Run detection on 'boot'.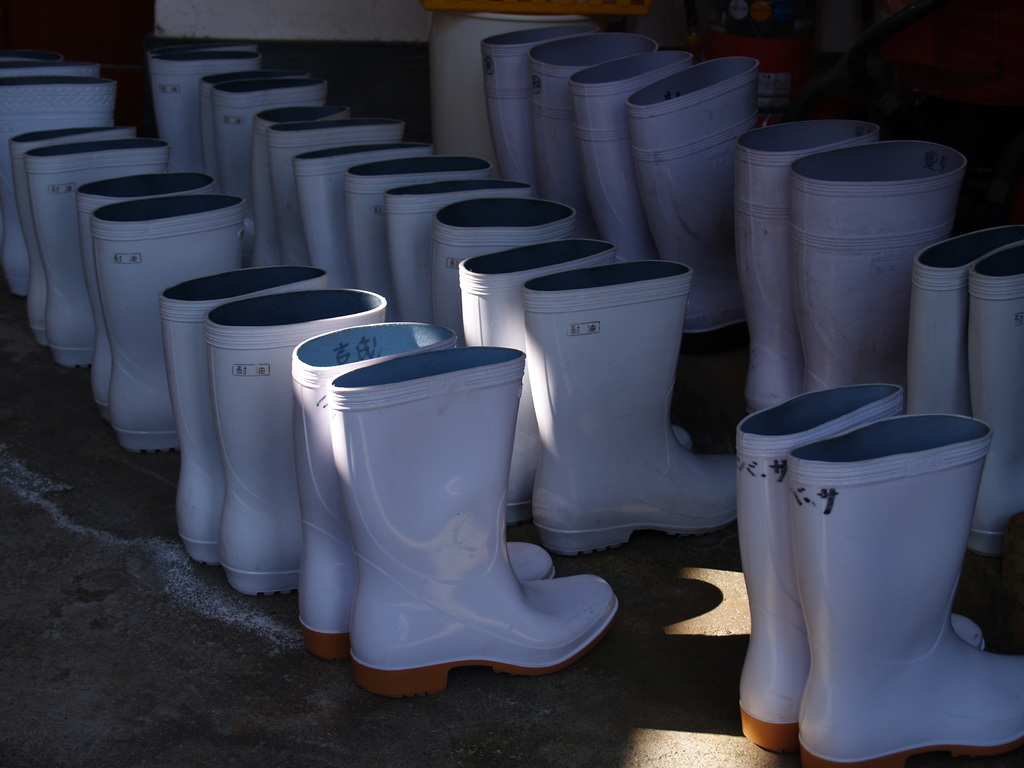
Result: Rect(143, 42, 266, 172).
